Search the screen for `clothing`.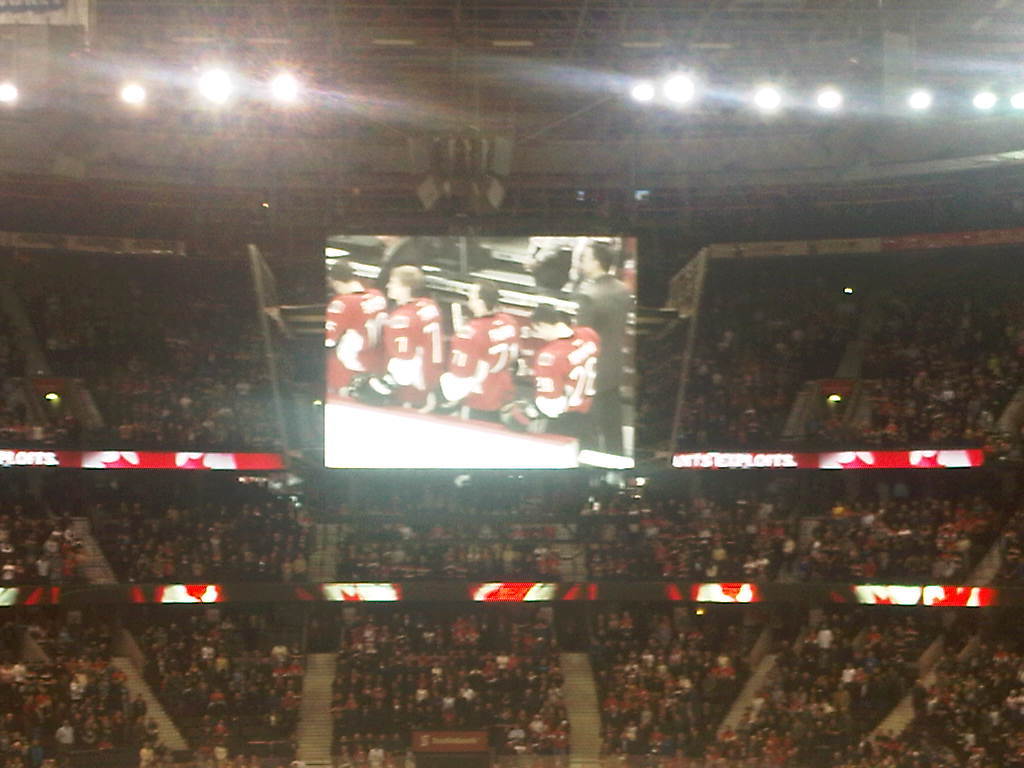
Found at [319,290,390,399].
